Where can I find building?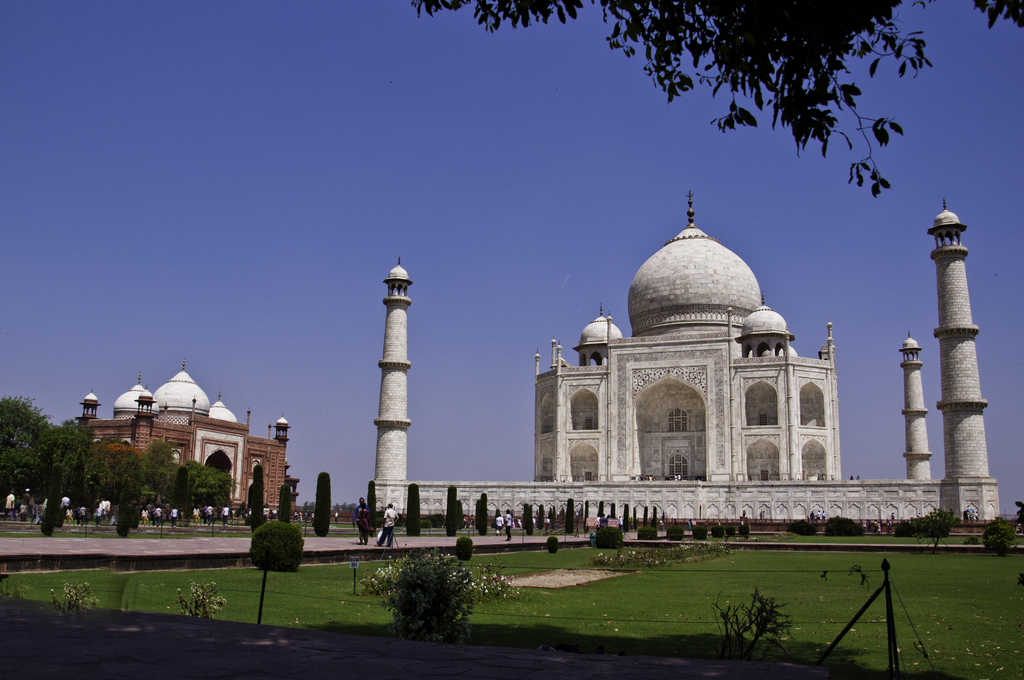
You can find it at 63:361:300:524.
